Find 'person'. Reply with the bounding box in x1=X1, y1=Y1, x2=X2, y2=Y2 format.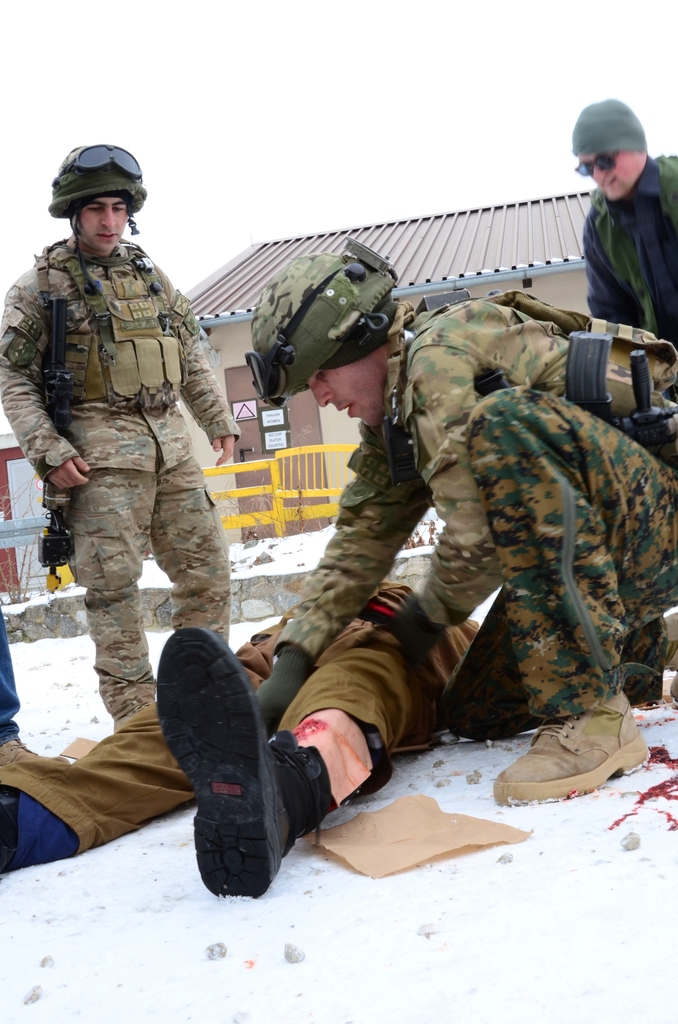
x1=0, y1=616, x2=36, y2=765.
